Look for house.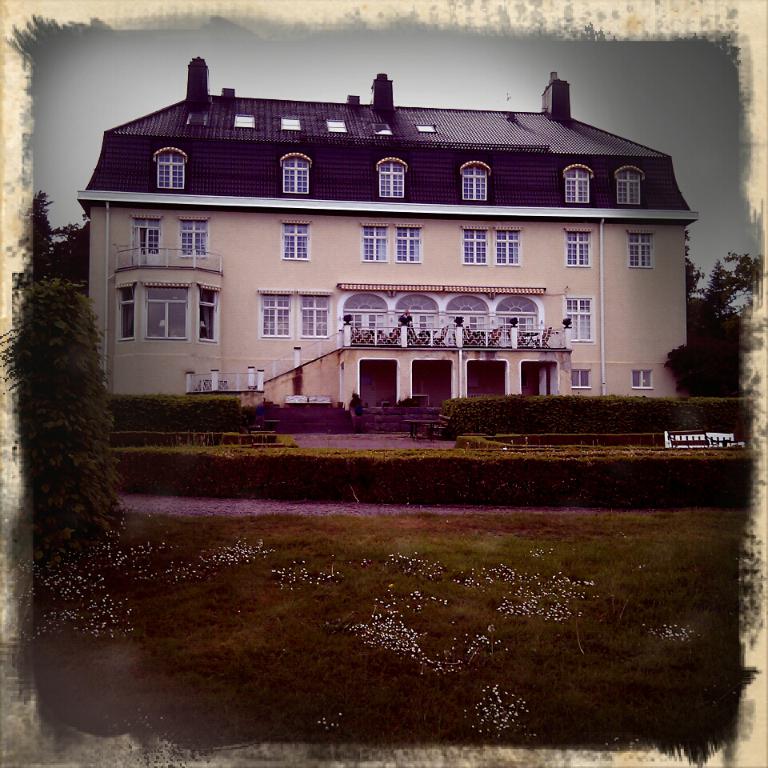
Found: [78,56,701,435].
